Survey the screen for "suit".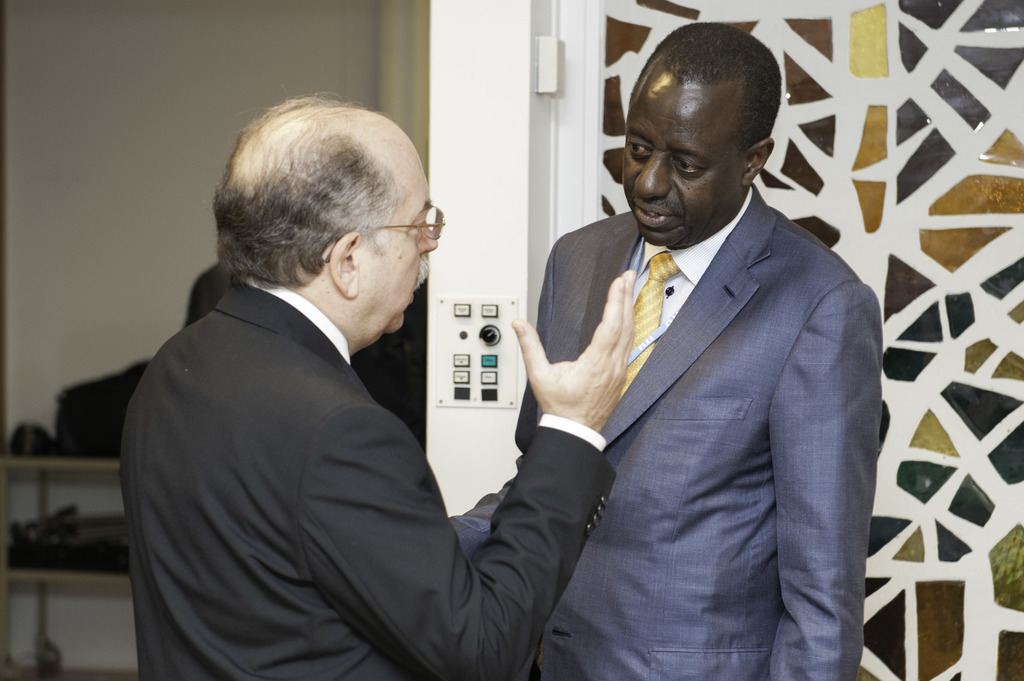
Survey found: bbox(119, 272, 618, 680).
